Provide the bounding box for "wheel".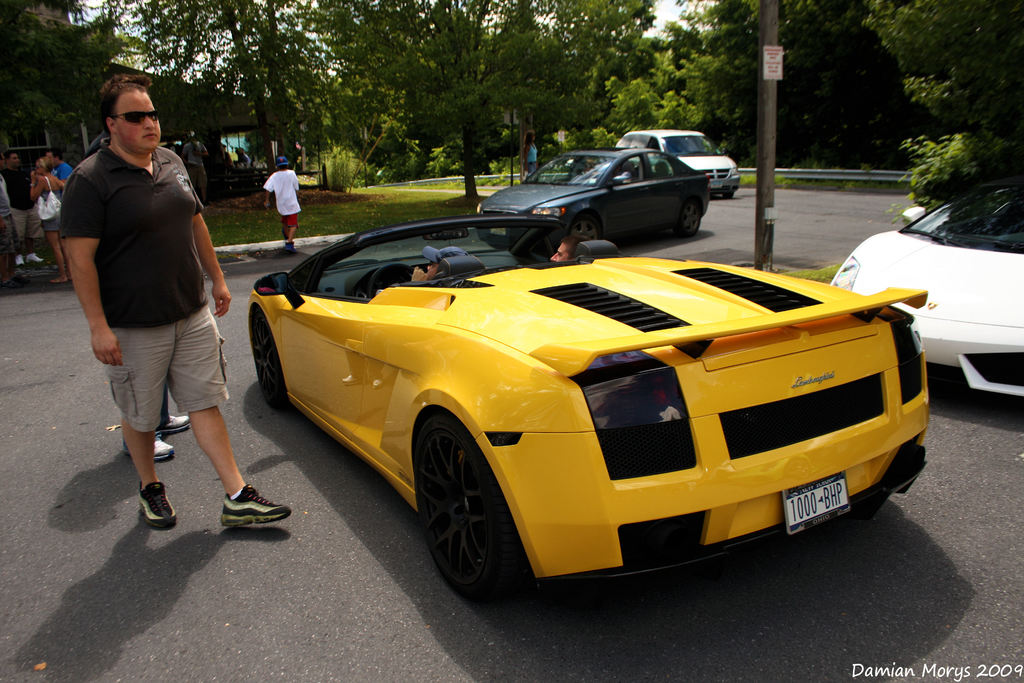
(left=572, top=213, right=605, bottom=242).
